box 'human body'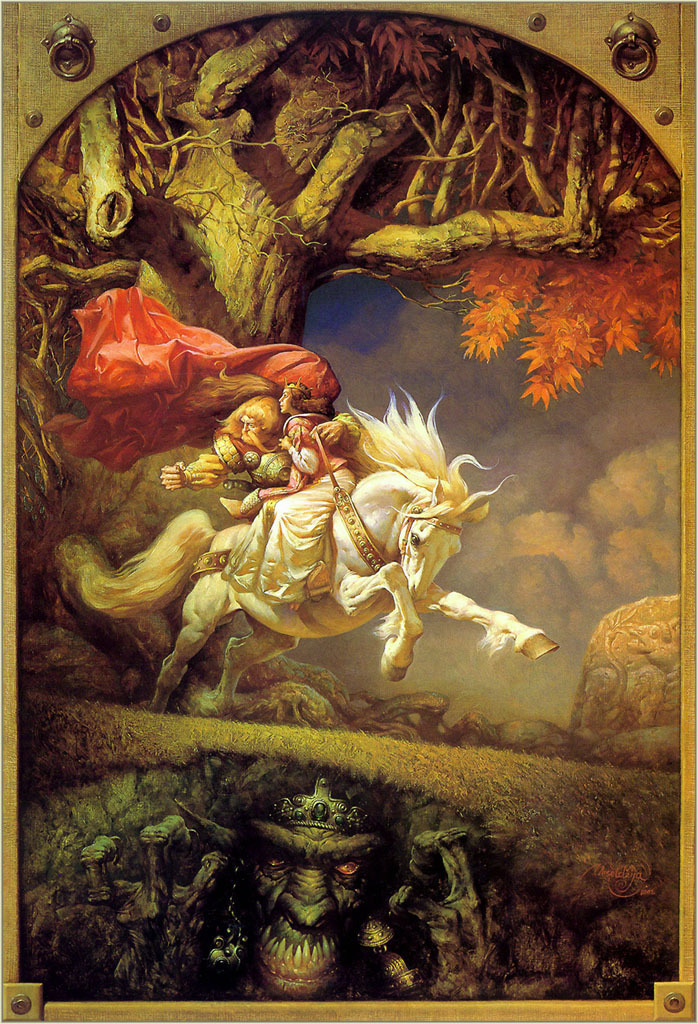
<bbox>230, 382, 336, 513</bbox>
